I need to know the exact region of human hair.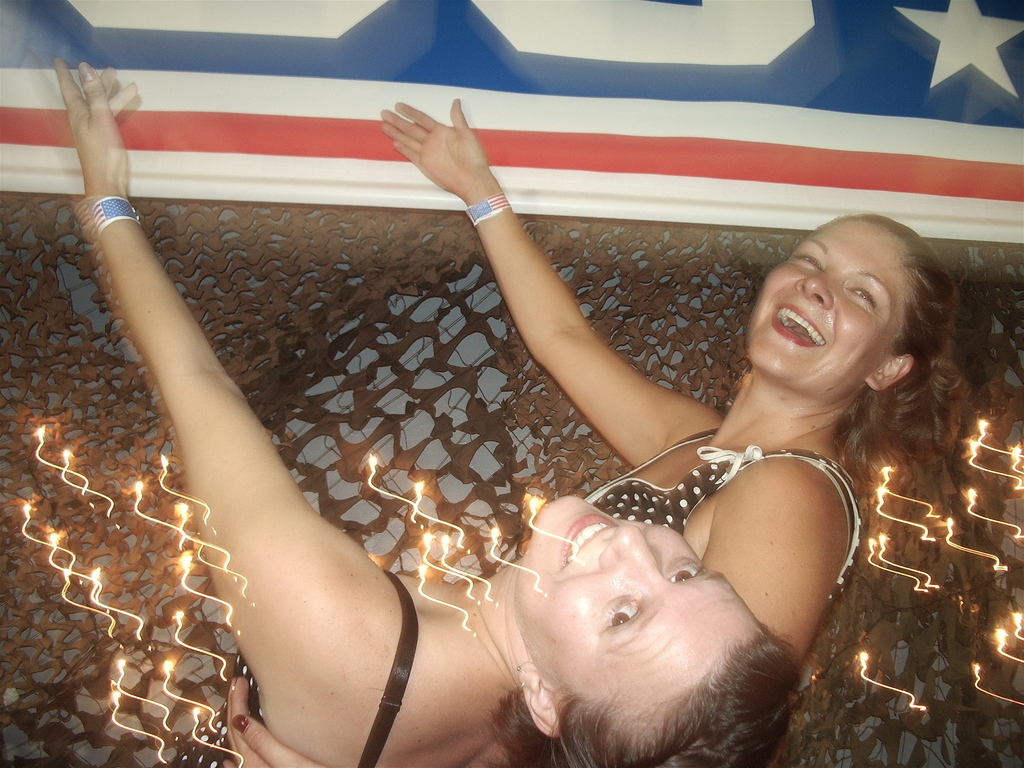
Region: (x1=549, y1=614, x2=815, y2=767).
